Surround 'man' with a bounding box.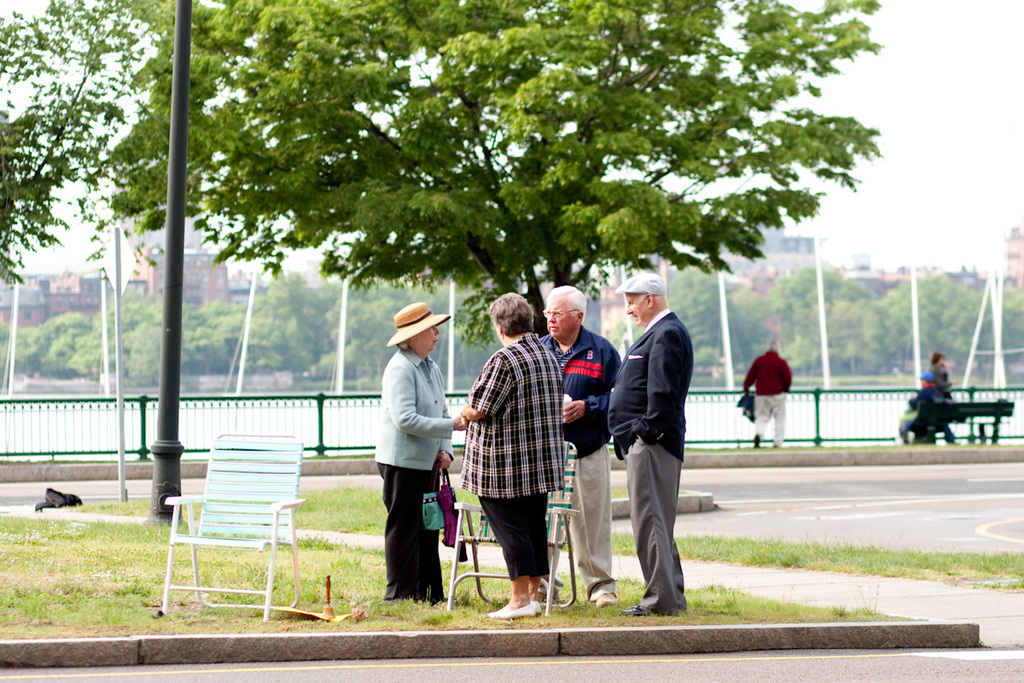
bbox=[745, 336, 794, 448].
